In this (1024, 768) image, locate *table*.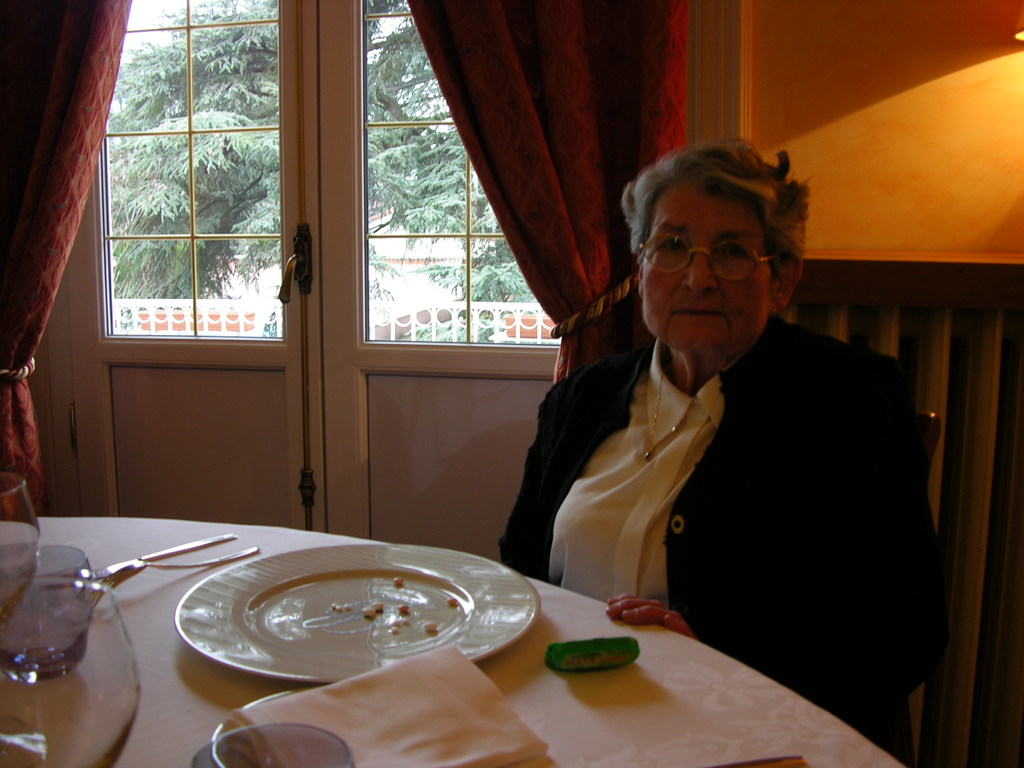
Bounding box: [0,516,904,767].
